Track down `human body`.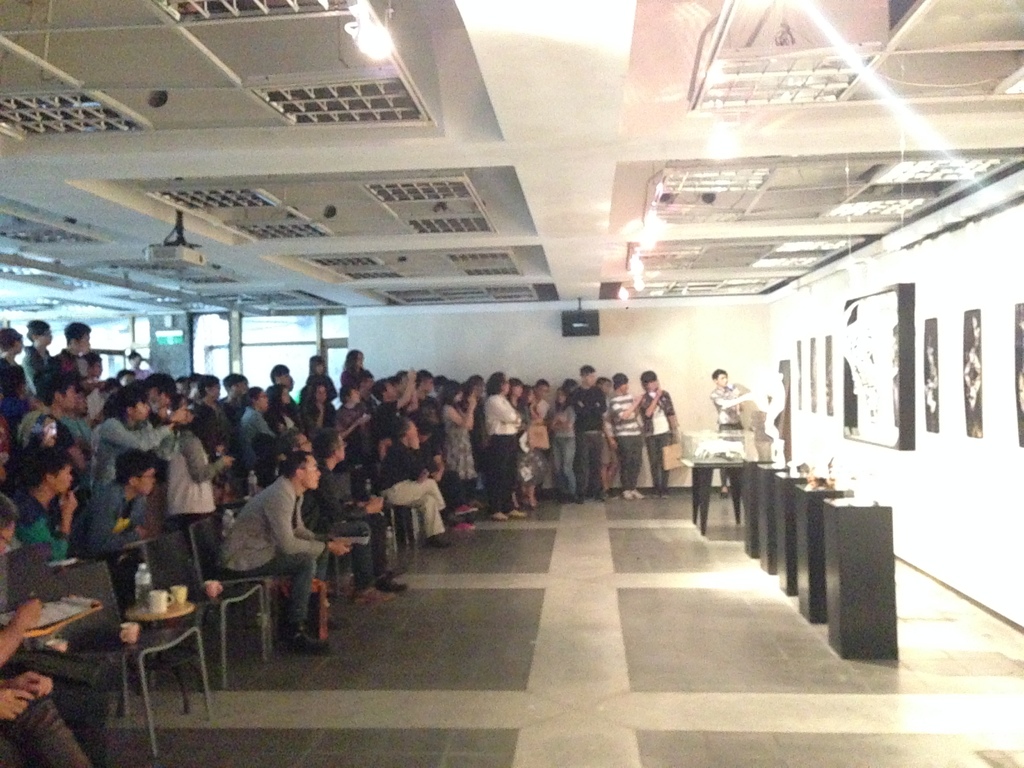
Tracked to crop(548, 388, 577, 502).
